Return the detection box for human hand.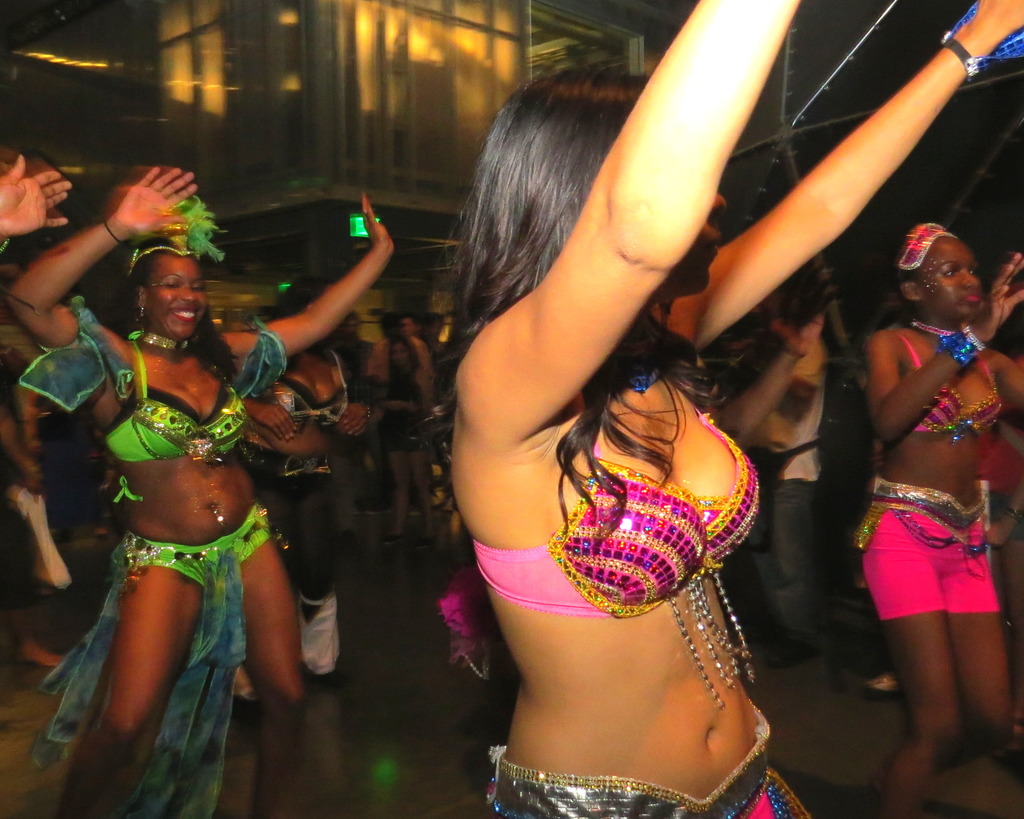
<box>20,467,38,491</box>.
